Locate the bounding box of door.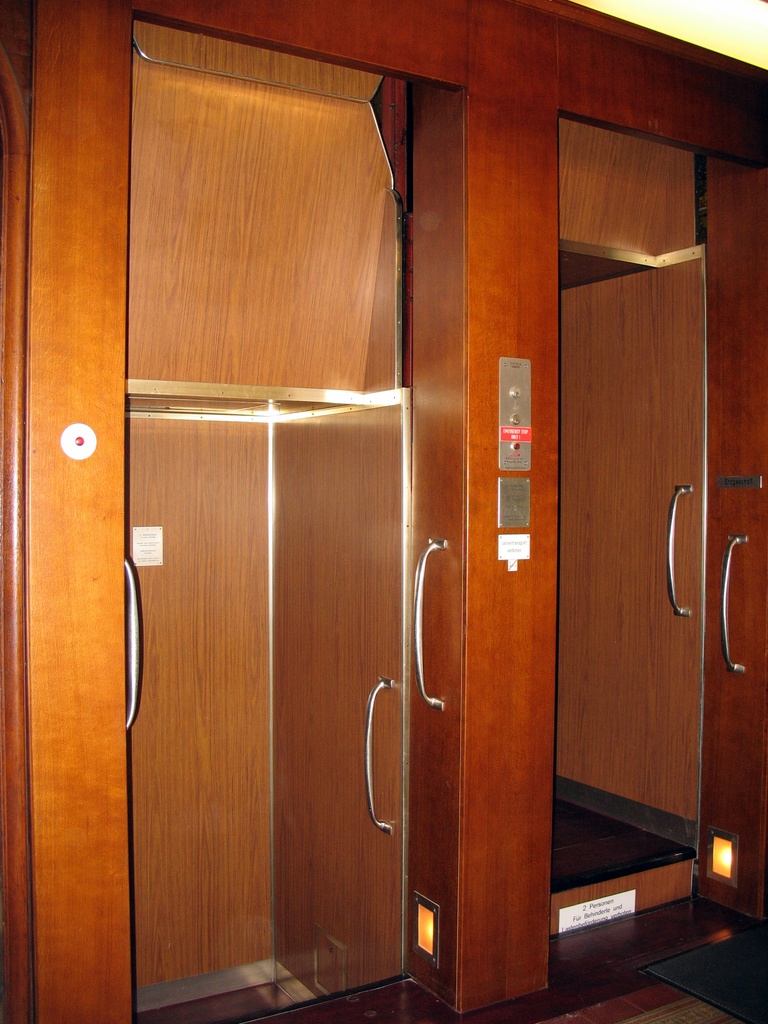
Bounding box: 262:381:412:1007.
